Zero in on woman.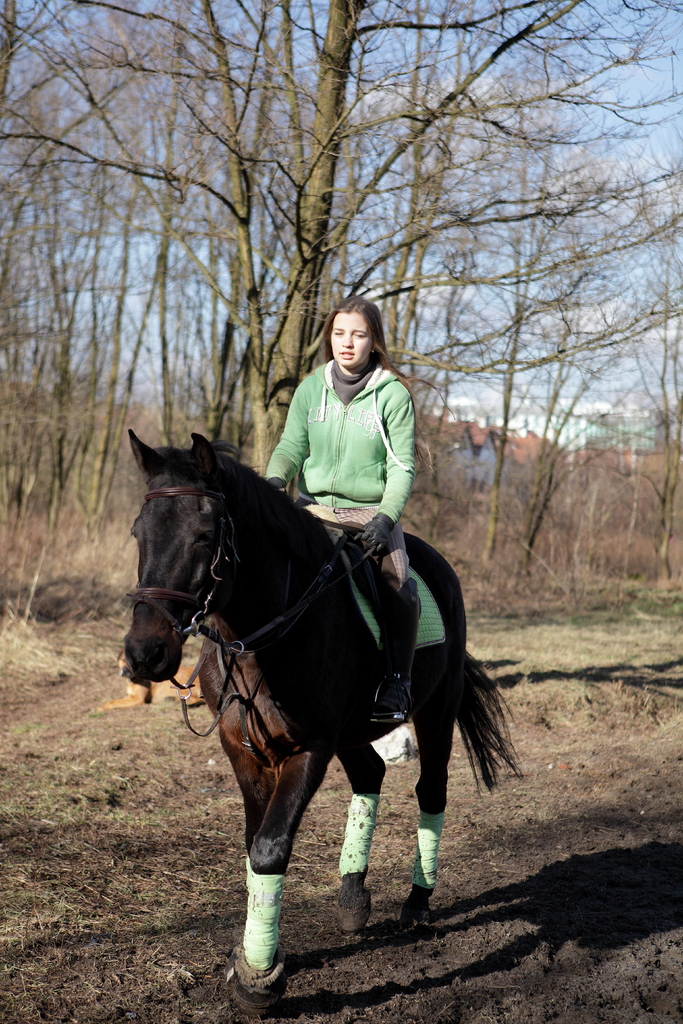
Zeroed in: locate(271, 296, 408, 715).
